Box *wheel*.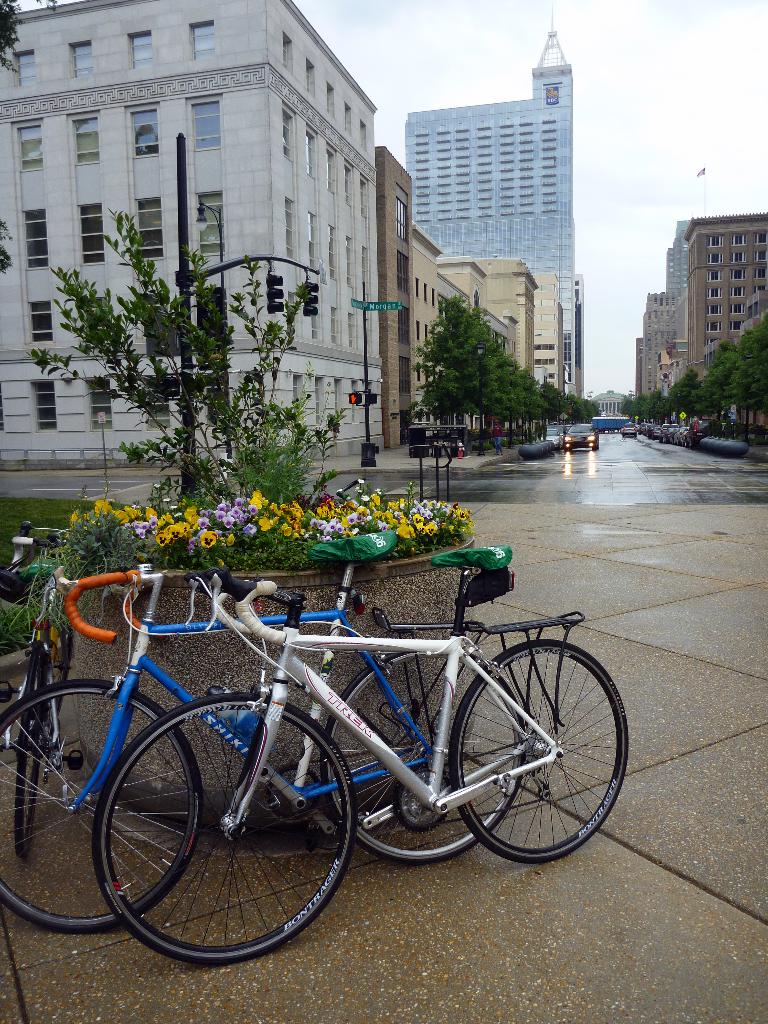
left=303, top=639, right=548, bottom=863.
